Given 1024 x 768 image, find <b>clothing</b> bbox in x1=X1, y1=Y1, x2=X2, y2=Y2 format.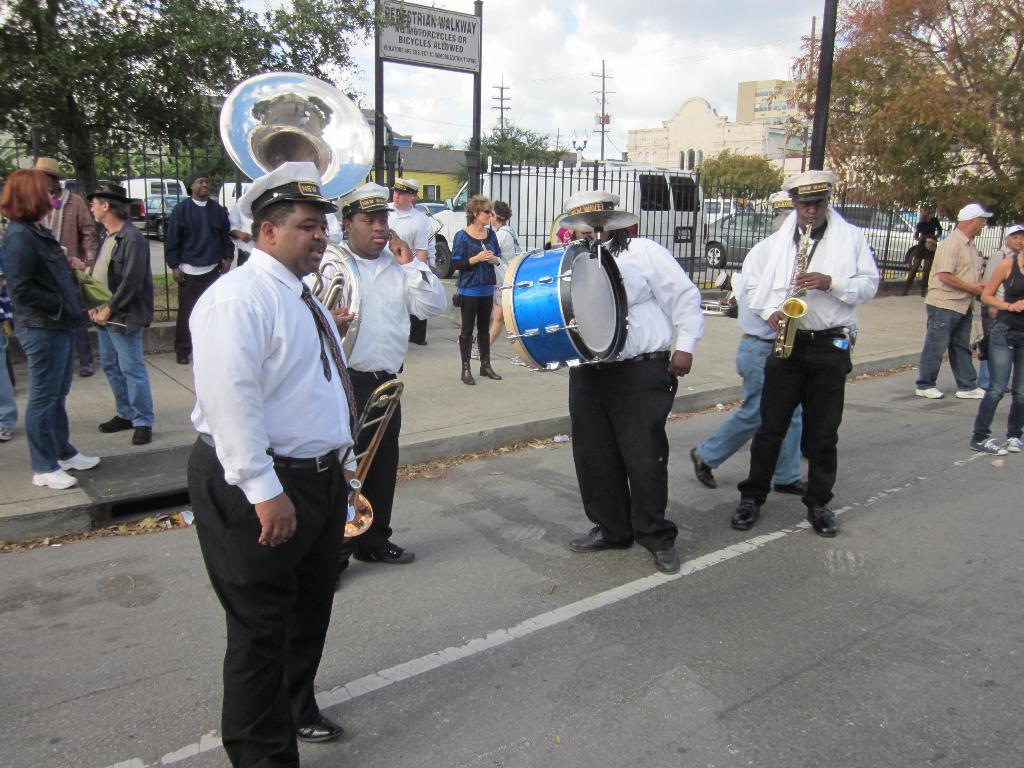
x1=444, y1=227, x2=489, y2=379.
